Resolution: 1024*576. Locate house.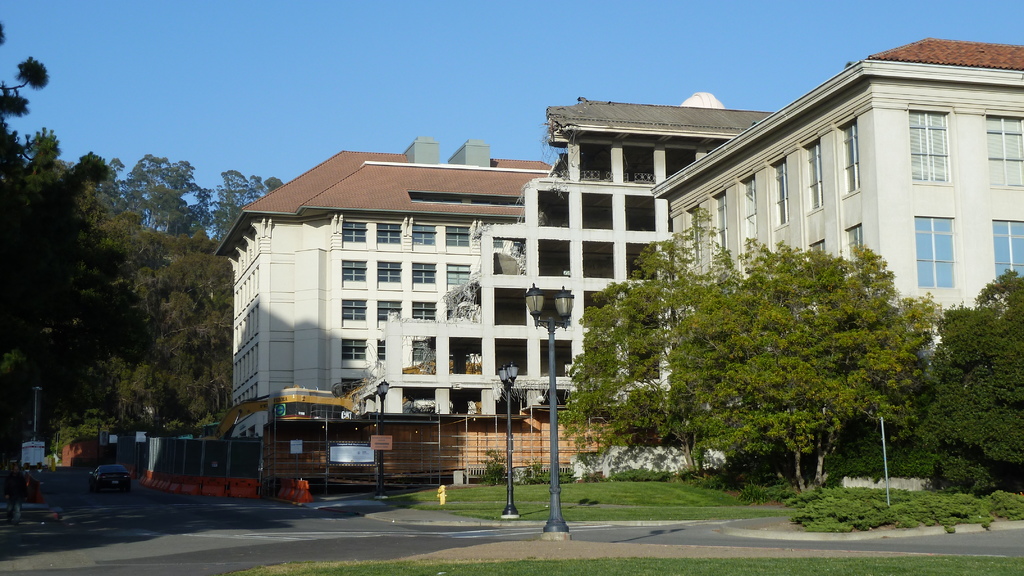
{"x1": 217, "y1": 137, "x2": 550, "y2": 438}.
